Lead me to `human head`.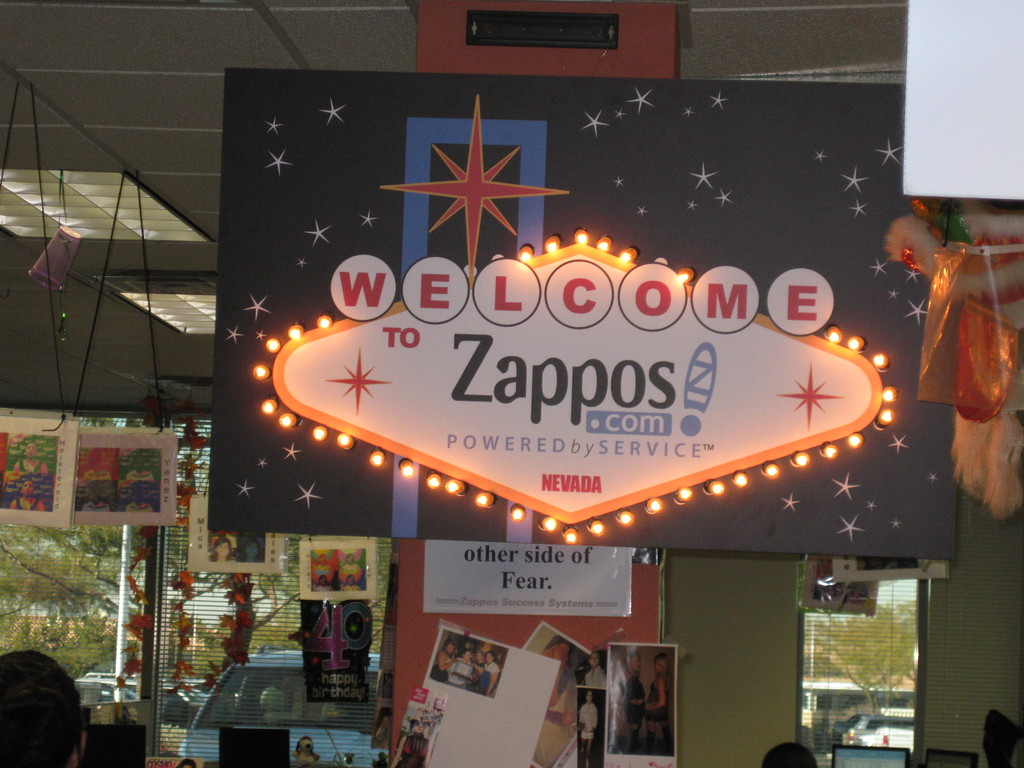
Lead to x1=653, y1=651, x2=666, y2=675.
